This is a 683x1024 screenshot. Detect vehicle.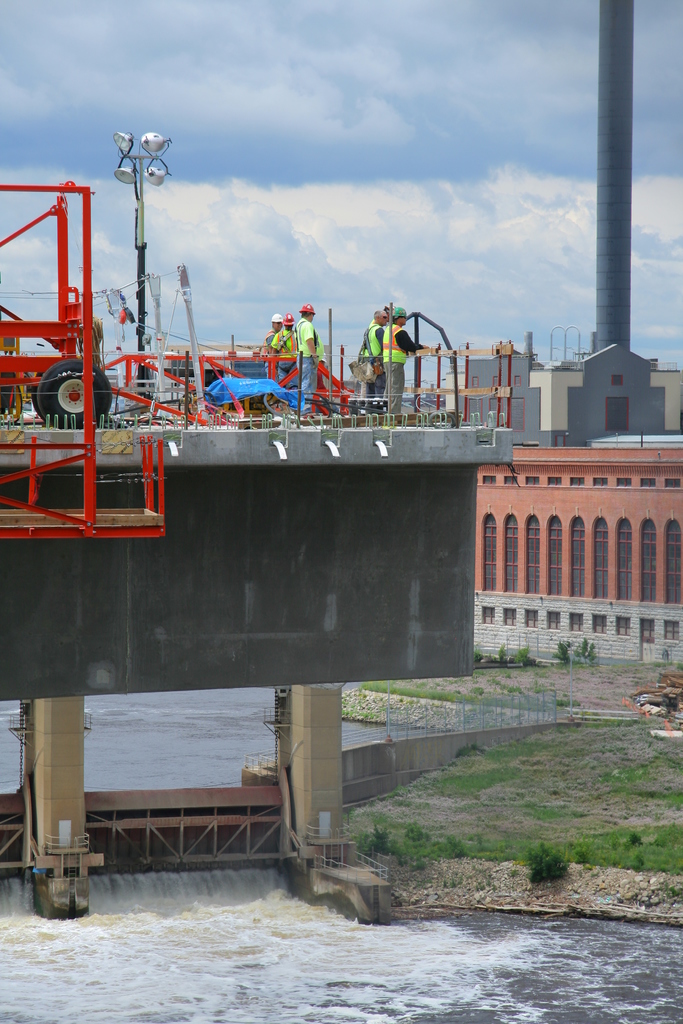
{"left": 0, "top": 321, "right": 115, "bottom": 433}.
